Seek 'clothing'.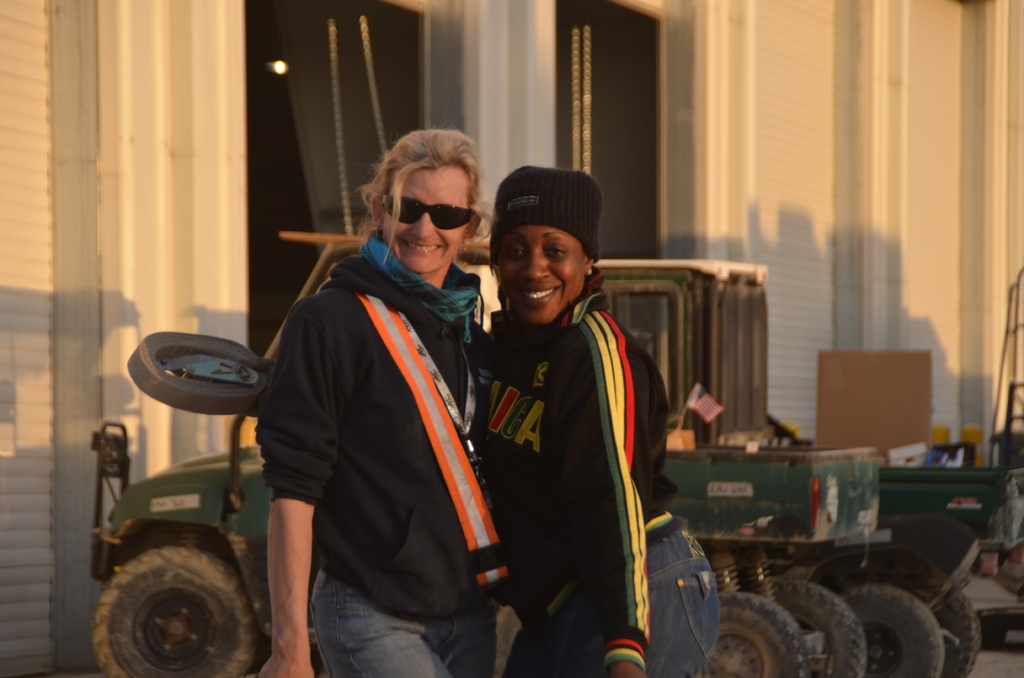
{"left": 234, "top": 189, "right": 503, "bottom": 677}.
